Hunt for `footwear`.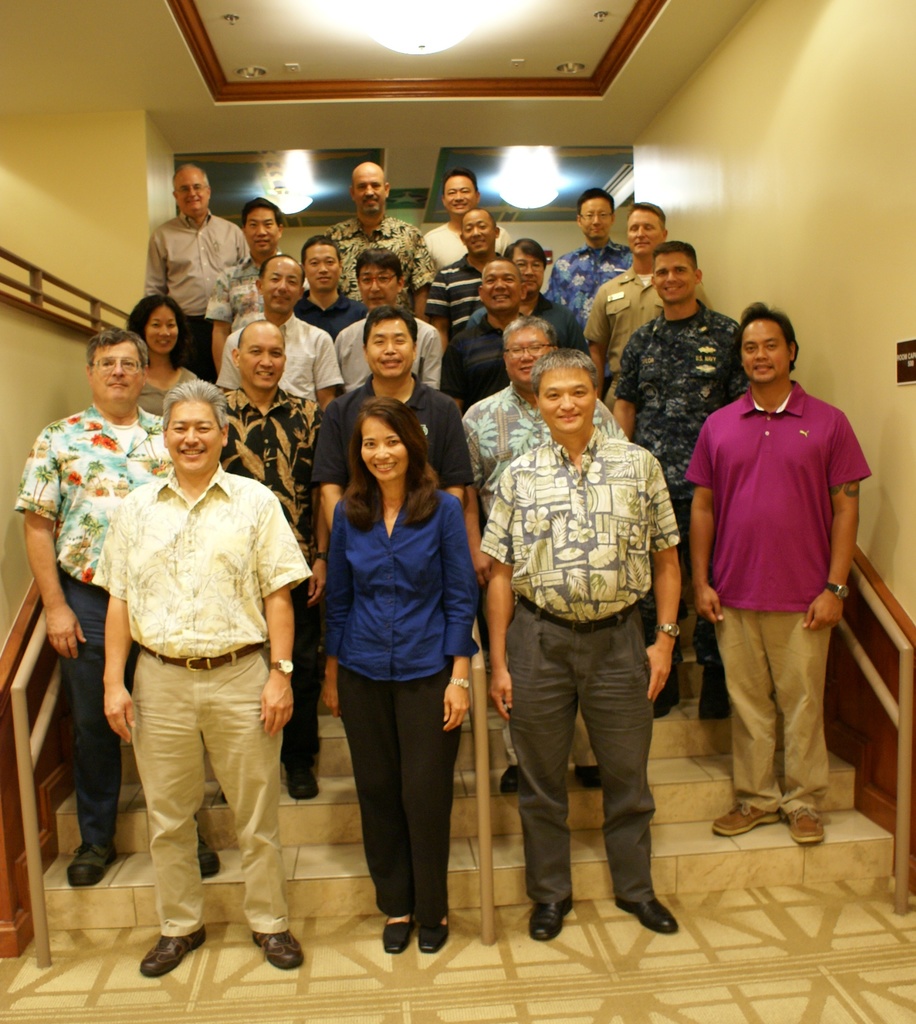
Hunted down at [x1=498, y1=767, x2=518, y2=795].
